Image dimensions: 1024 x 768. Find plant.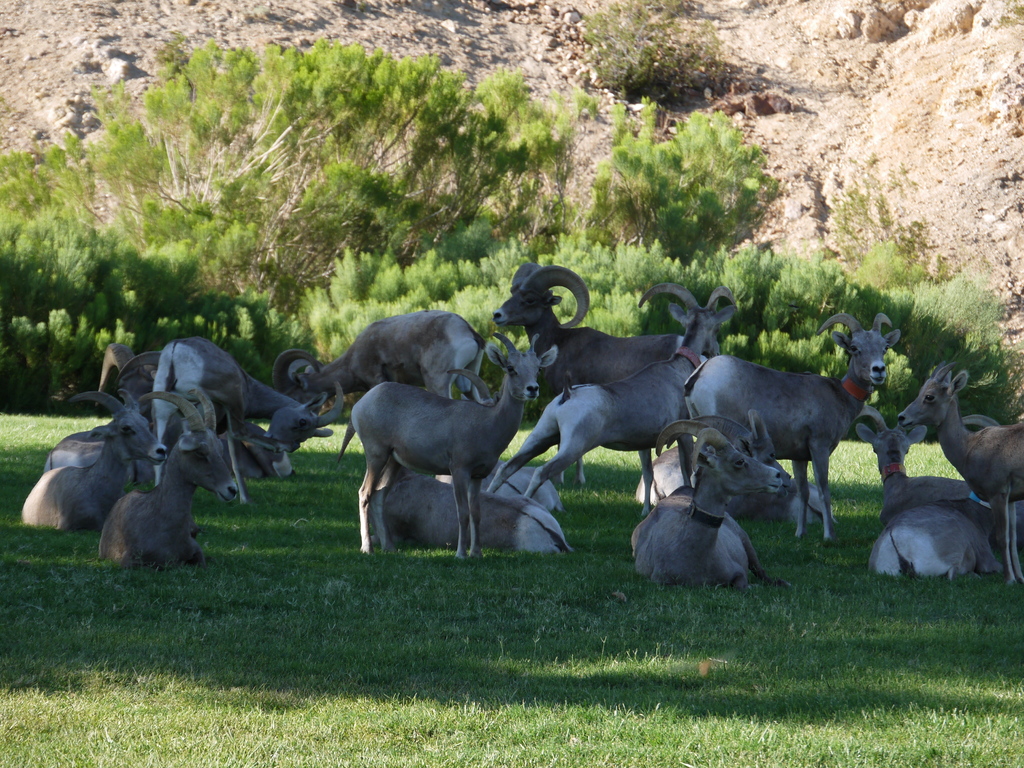
bbox=(581, 0, 765, 110).
